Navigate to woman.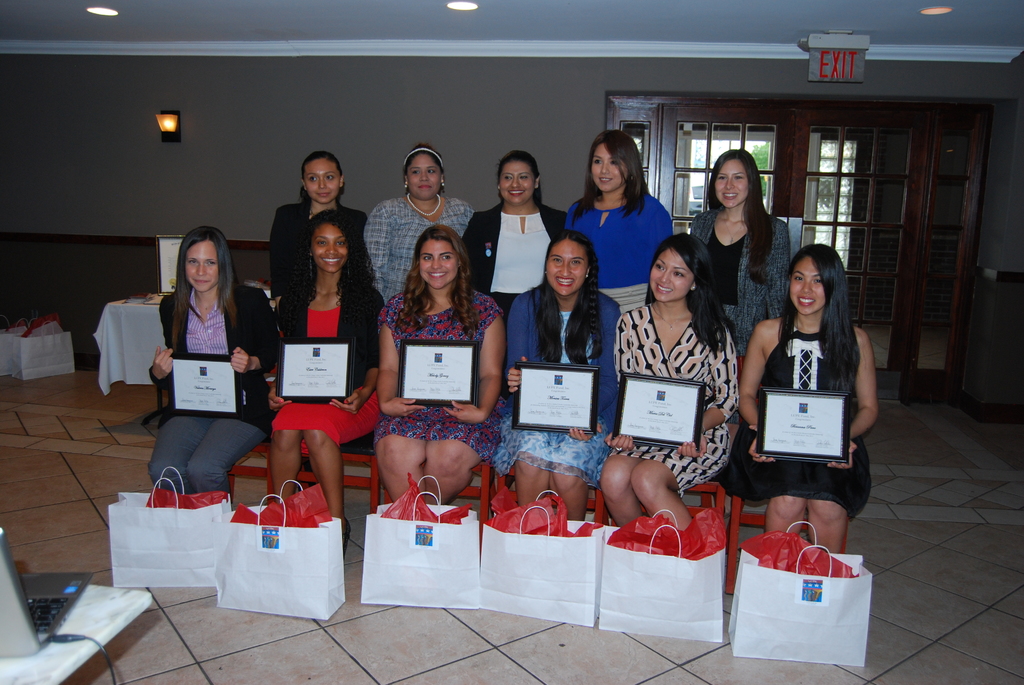
Navigation target: crop(564, 130, 673, 309).
